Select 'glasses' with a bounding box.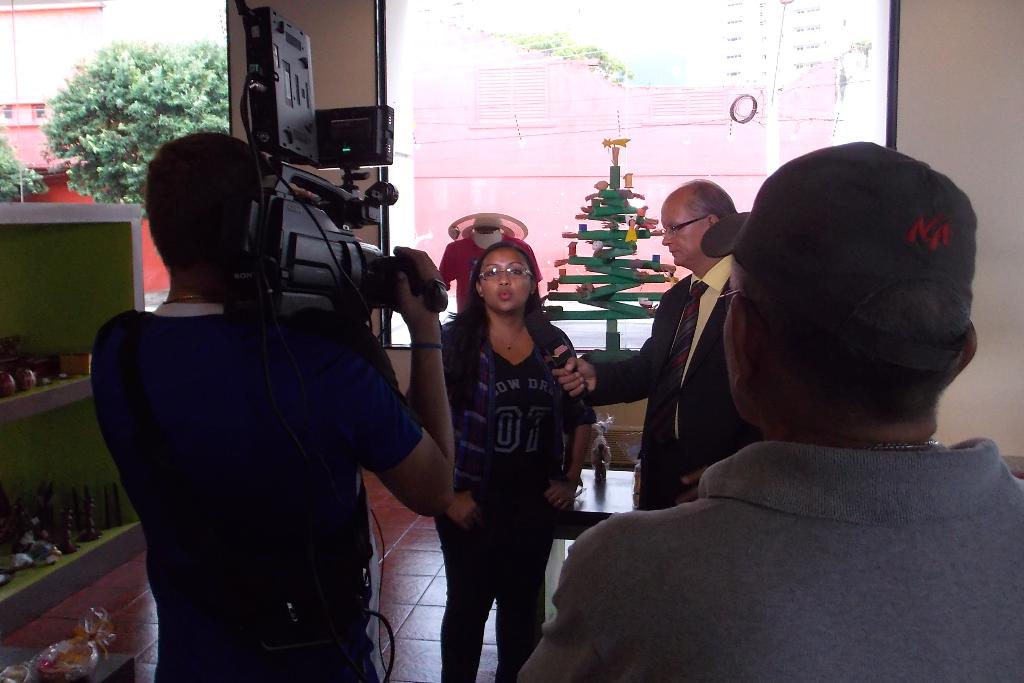
bbox(478, 267, 535, 280).
